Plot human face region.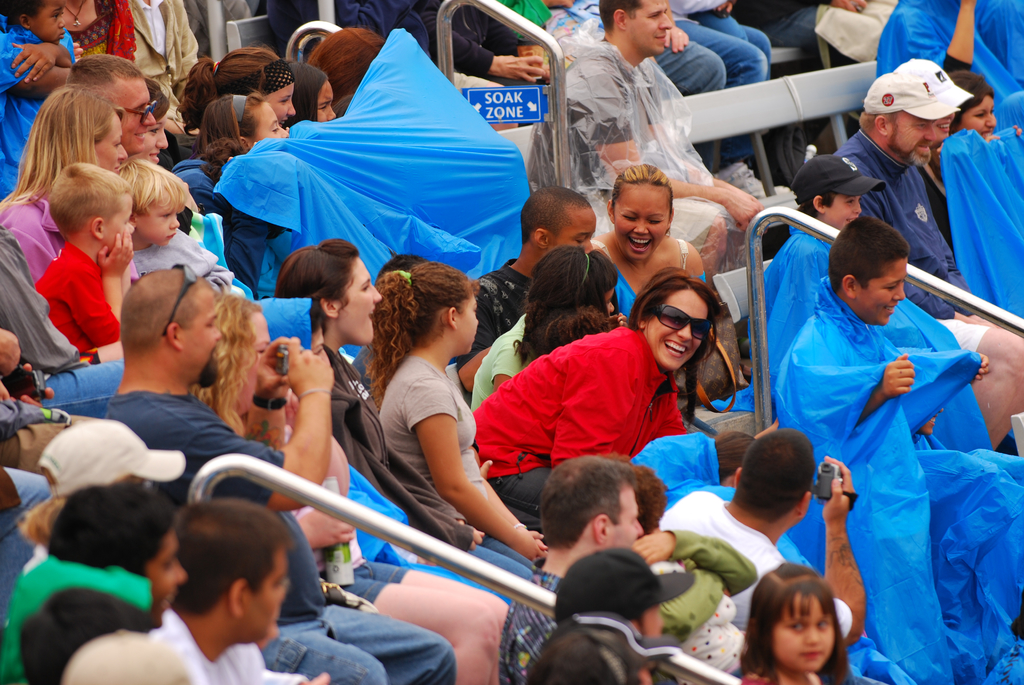
Plotted at detection(617, 183, 667, 260).
